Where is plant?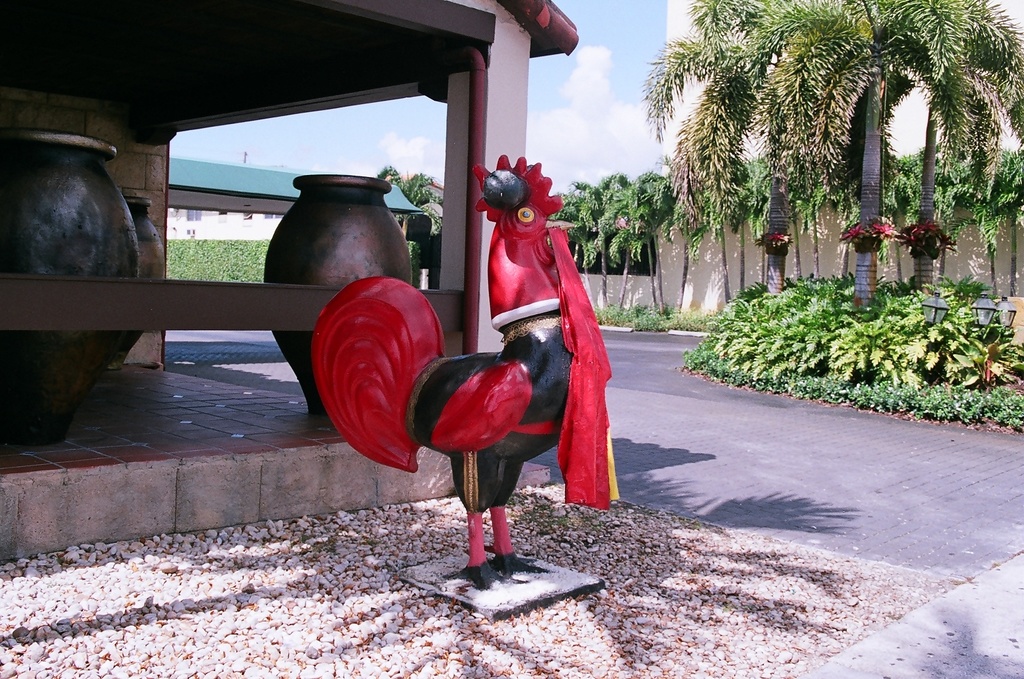
(x1=749, y1=231, x2=802, y2=263).
